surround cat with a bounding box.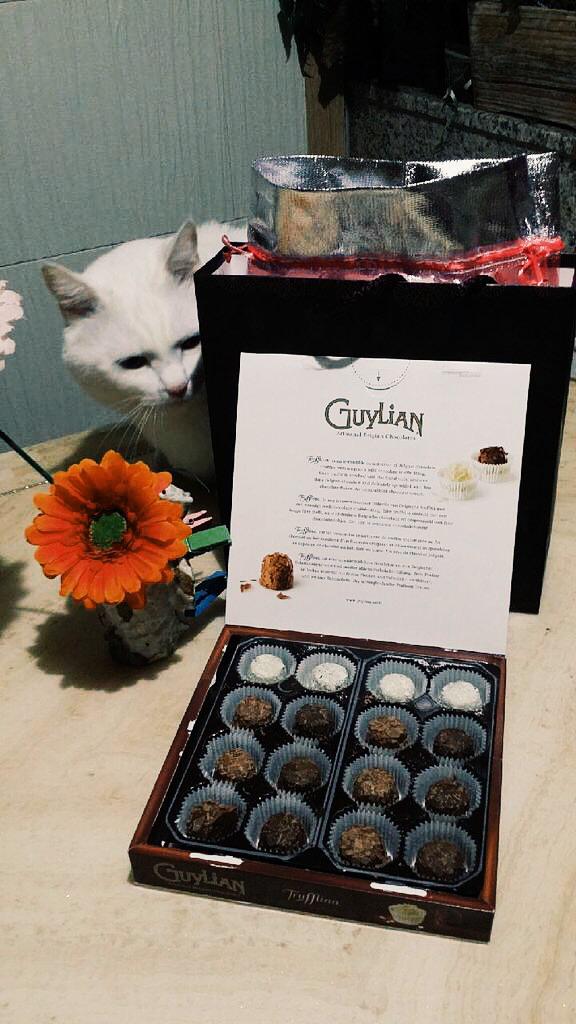
rect(34, 208, 255, 479).
